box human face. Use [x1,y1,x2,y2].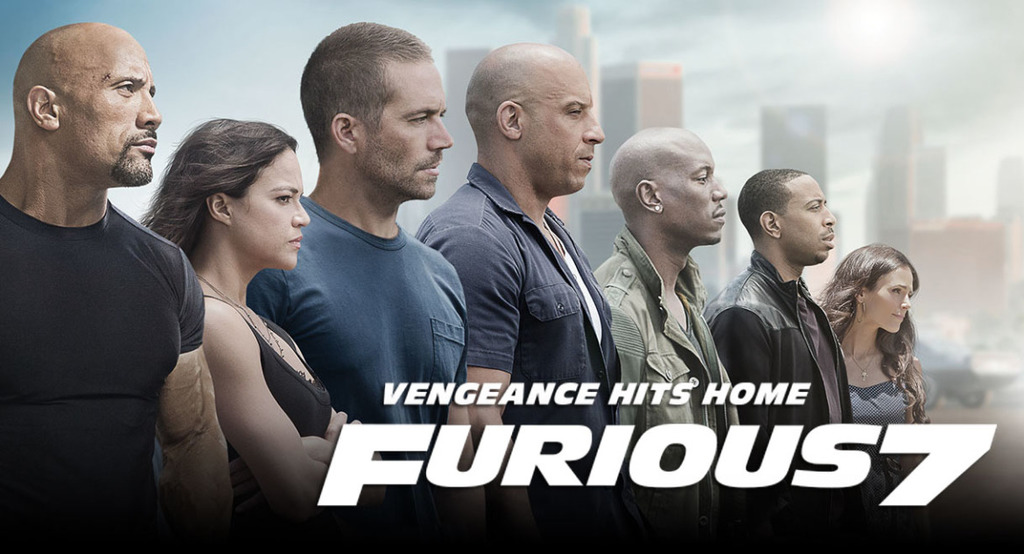
[866,261,910,331].
